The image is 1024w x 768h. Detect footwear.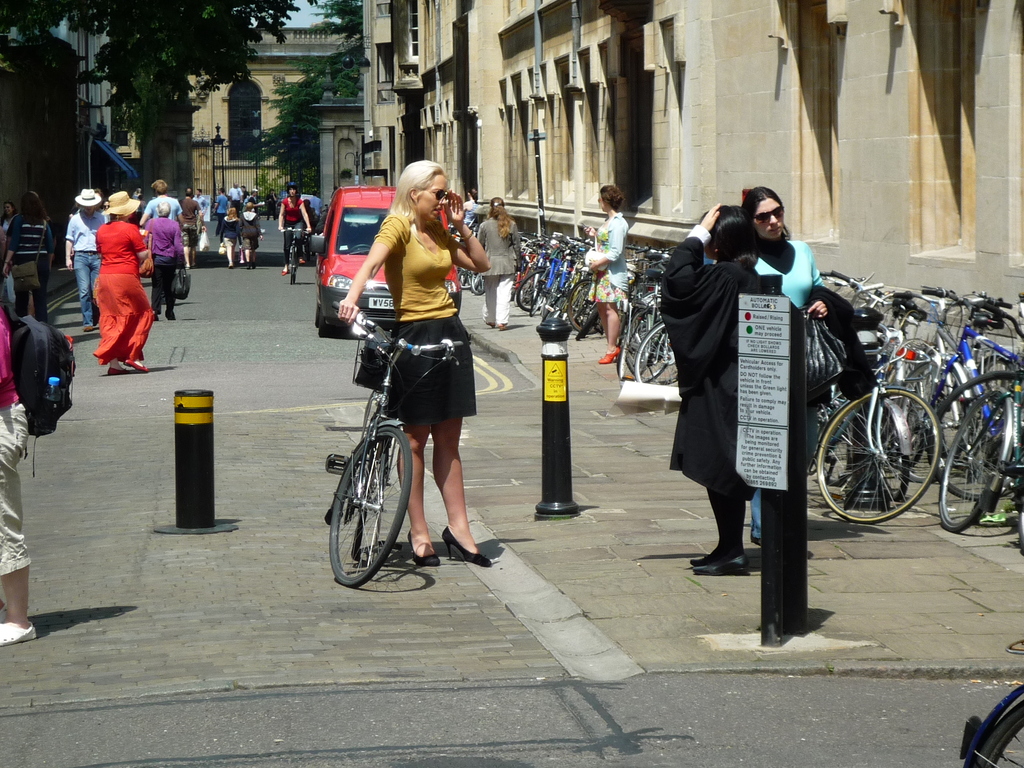
Detection: x1=280 y1=269 x2=289 y2=275.
